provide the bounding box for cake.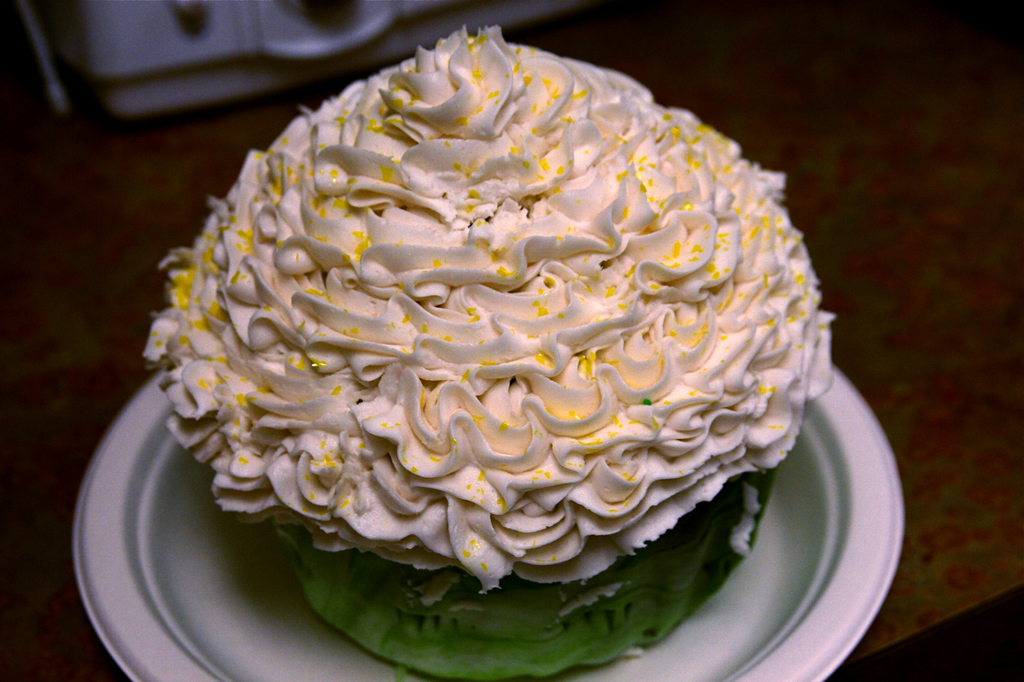
region(143, 18, 836, 681).
